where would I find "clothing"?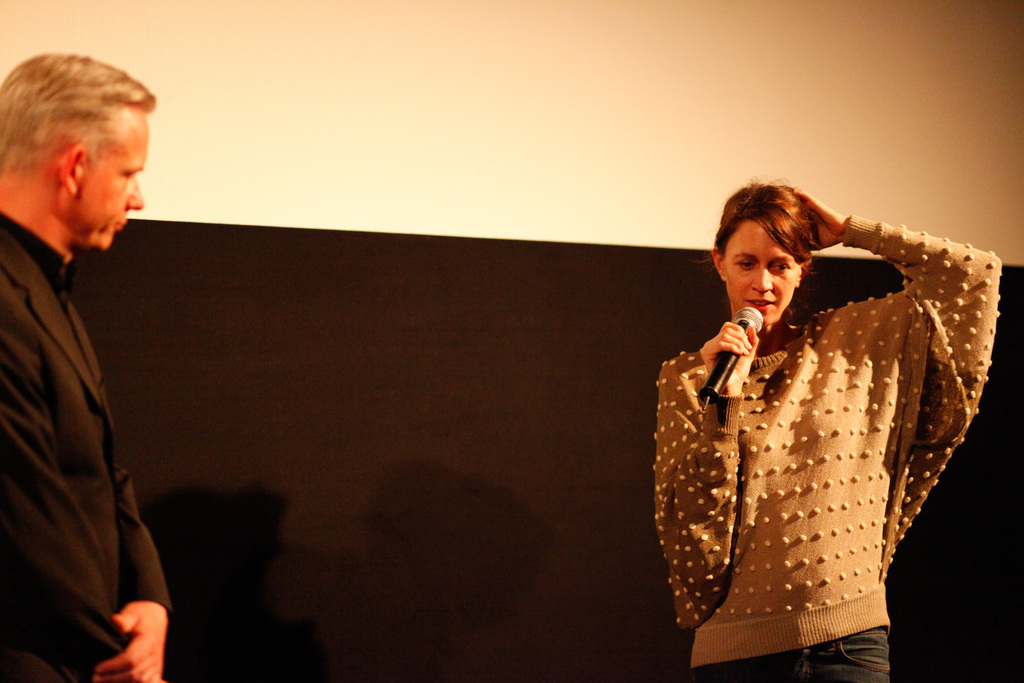
At (641,233,998,661).
